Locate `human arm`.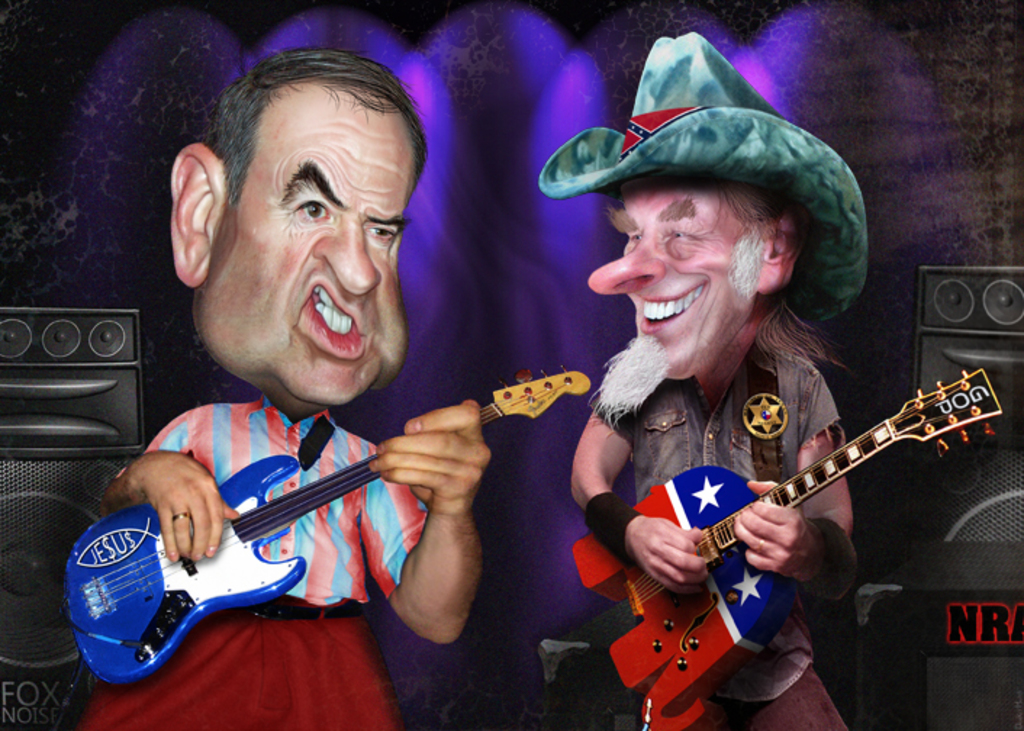
Bounding box: x1=566, y1=400, x2=718, y2=598.
